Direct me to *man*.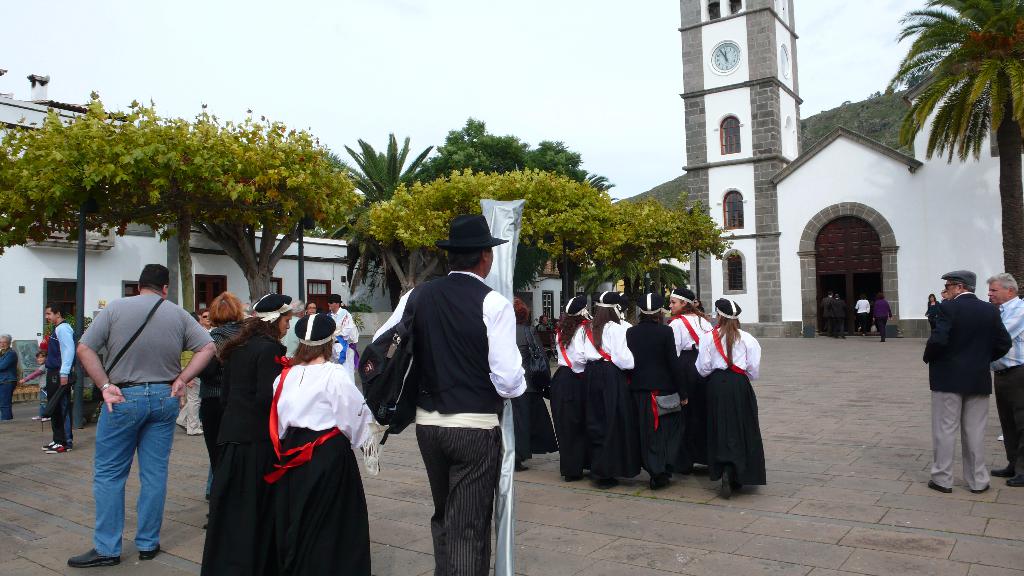
Direction: (40,303,79,454).
